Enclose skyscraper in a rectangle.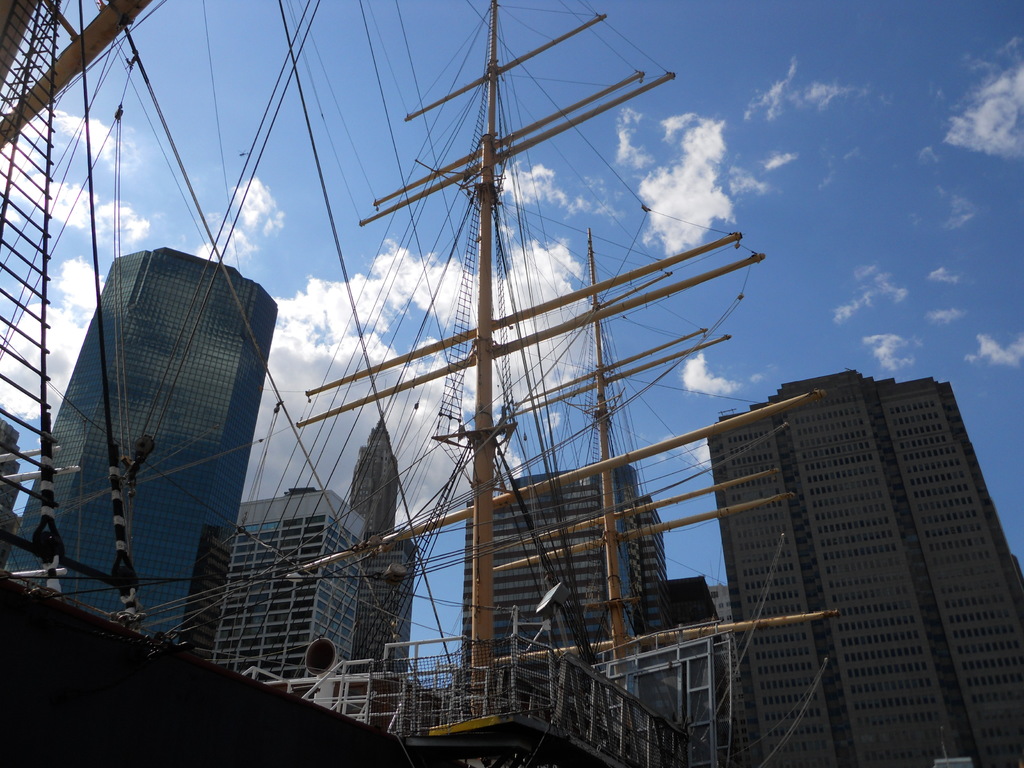
locate(706, 364, 1023, 767).
